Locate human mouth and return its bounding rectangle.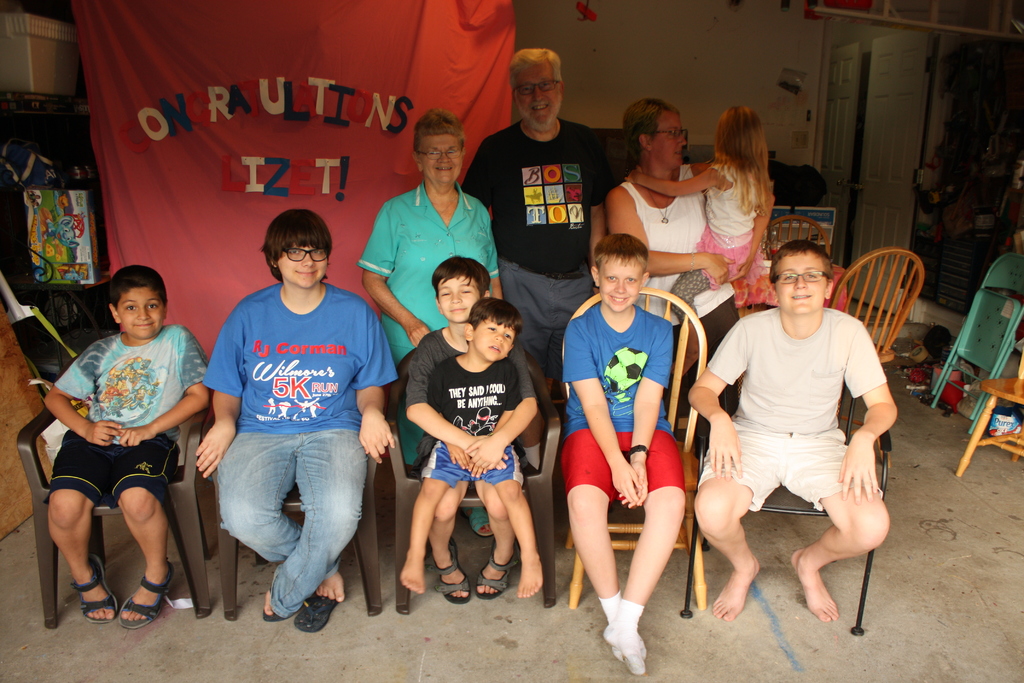
region(435, 171, 452, 175).
